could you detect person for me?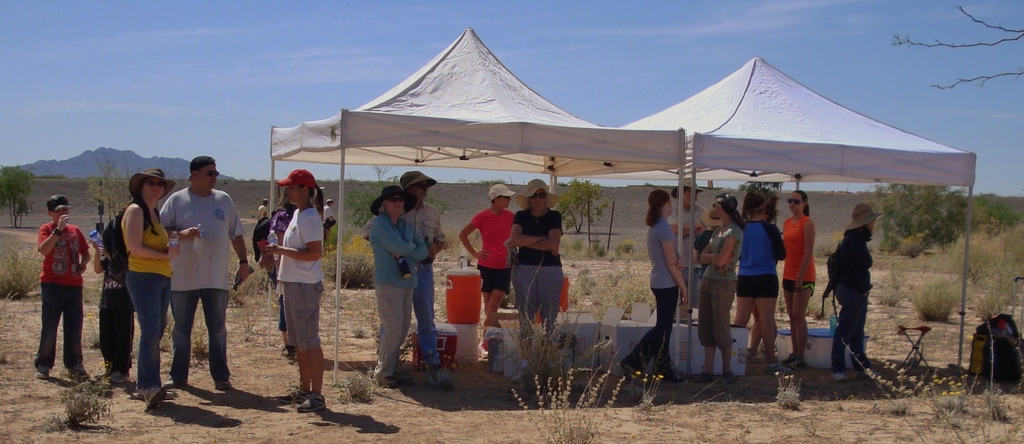
Detection result: crop(463, 176, 516, 344).
